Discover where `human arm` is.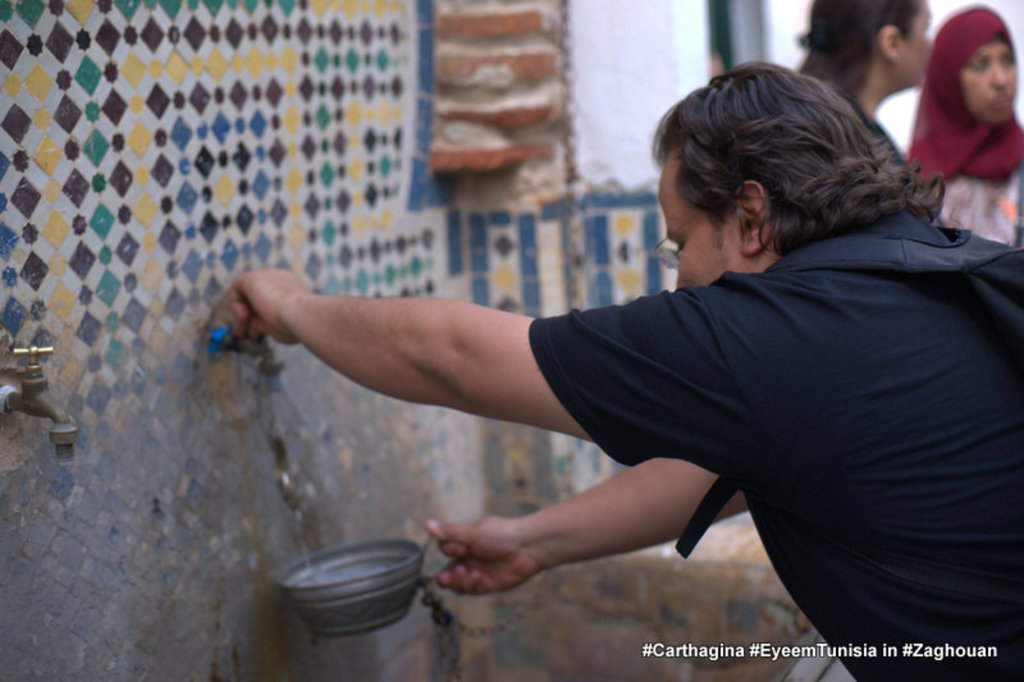
Discovered at bbox(425, 429, 696, 609).
